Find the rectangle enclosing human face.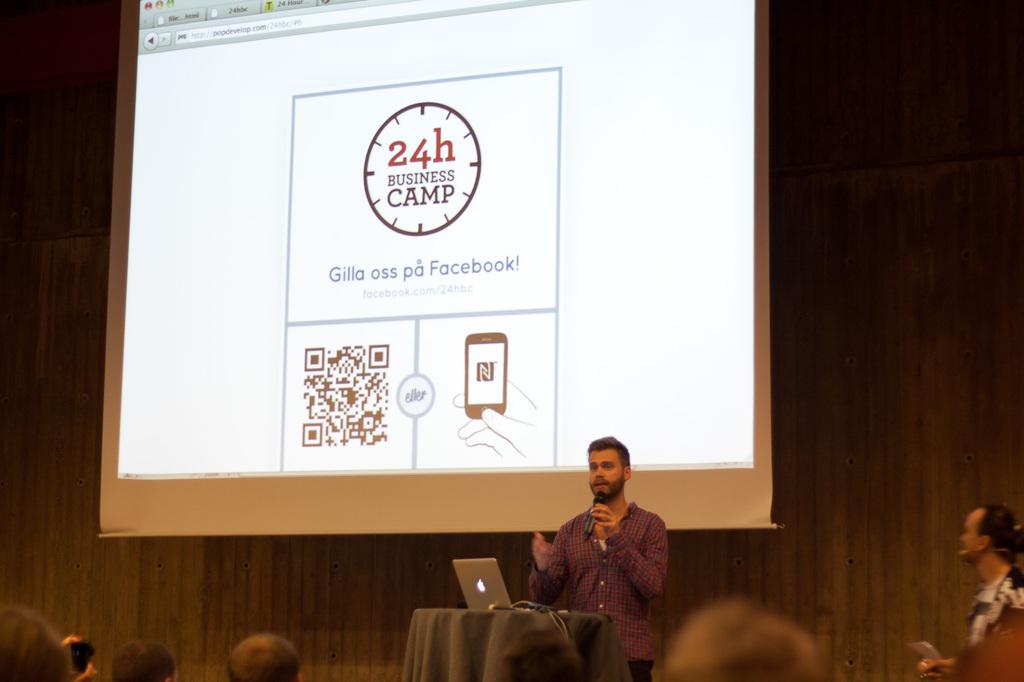
(588,446,622,494).
